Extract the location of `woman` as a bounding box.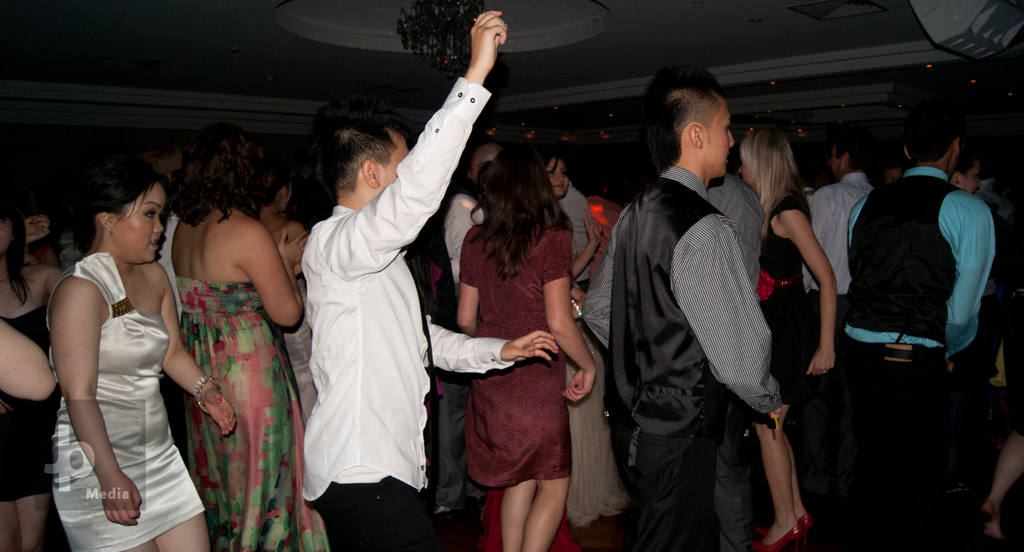
box(453, 138, 593, 551).
